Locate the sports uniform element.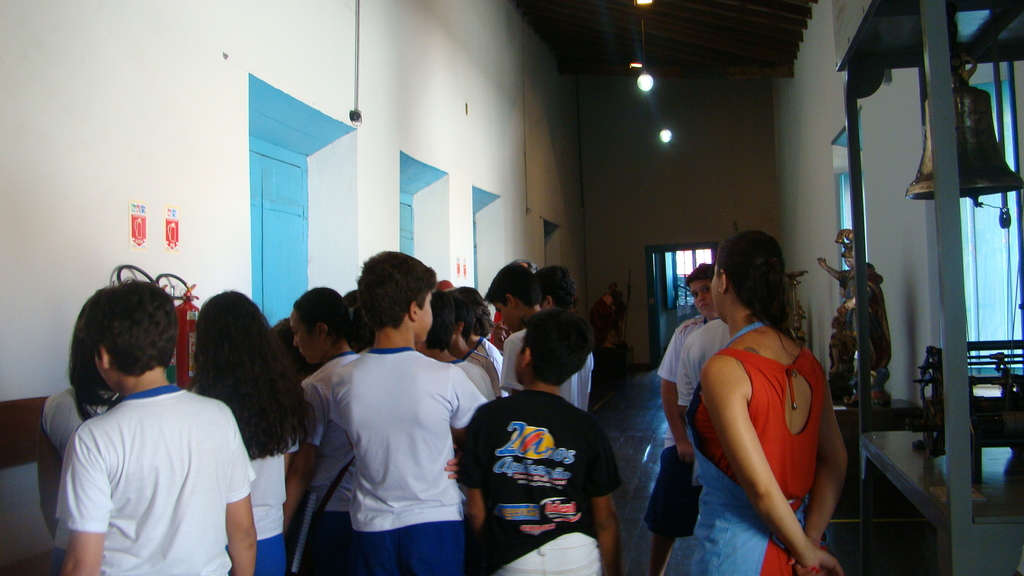
Element bbox: [left=459, top=319, right=626, bottom=561].
